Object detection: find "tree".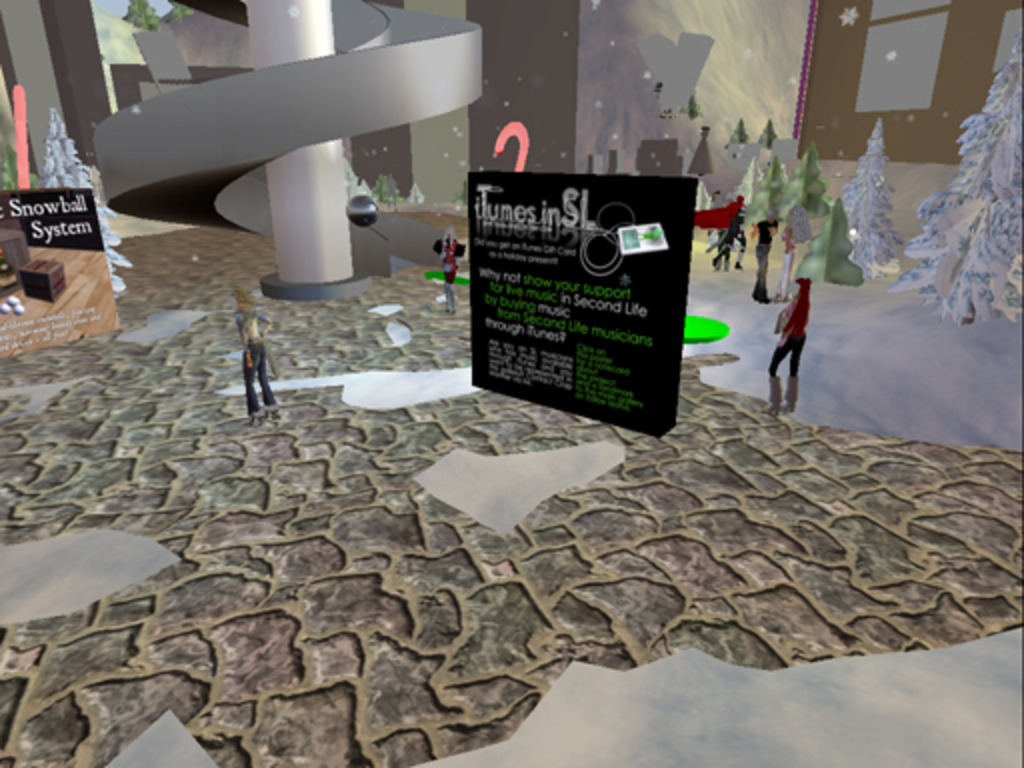
box=[838, 118, 906, 282].
